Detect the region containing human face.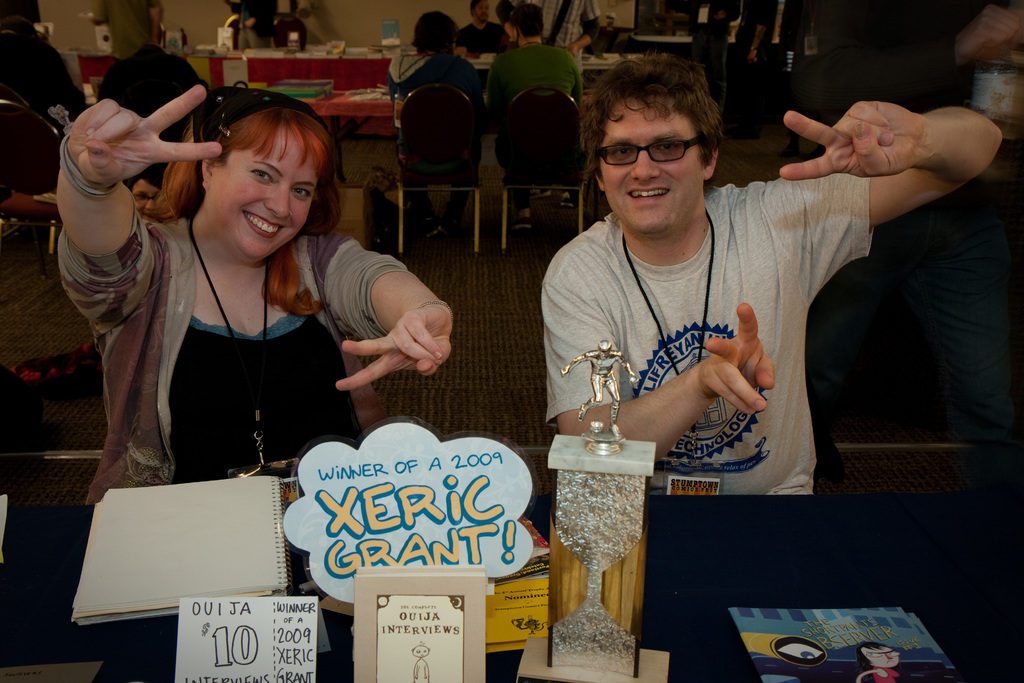
[600, 92, 705, 232].
